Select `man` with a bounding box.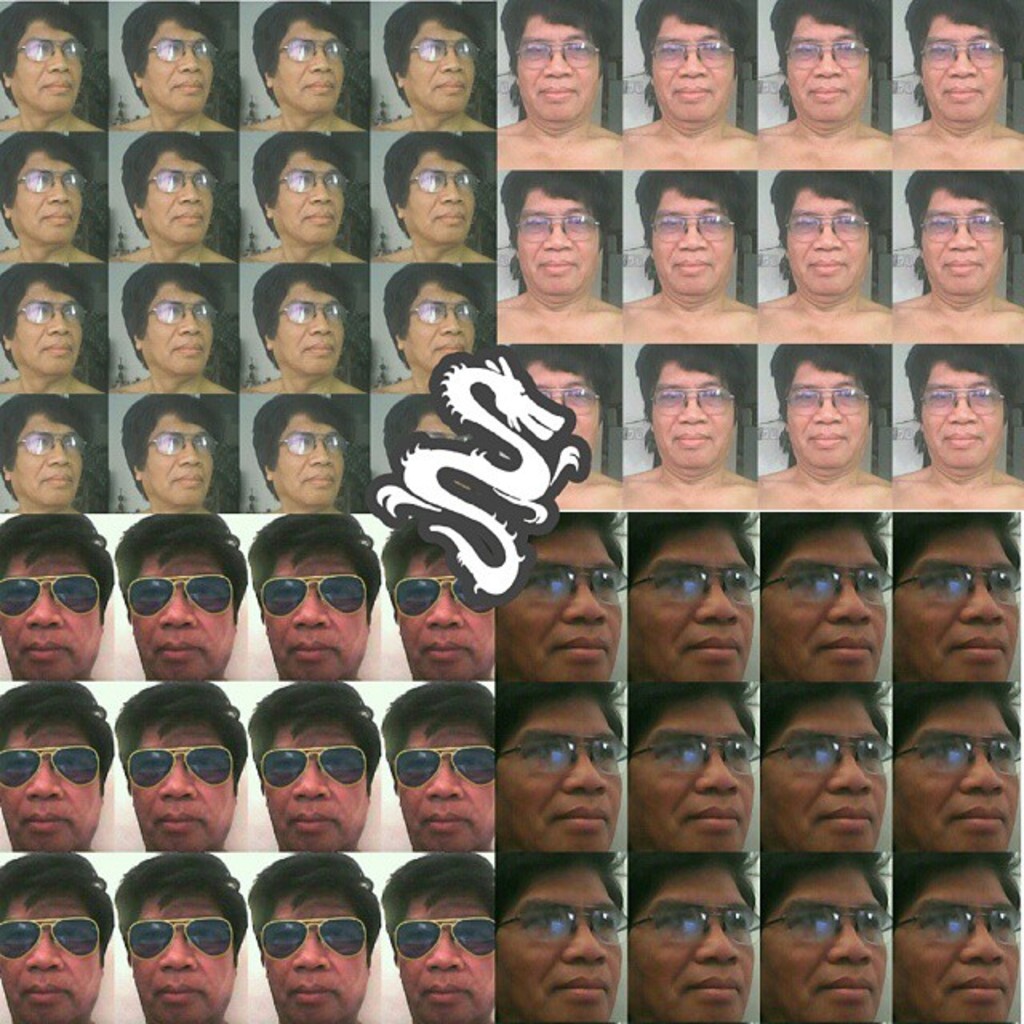
<region>250, 851, 384, 1019</region>.
